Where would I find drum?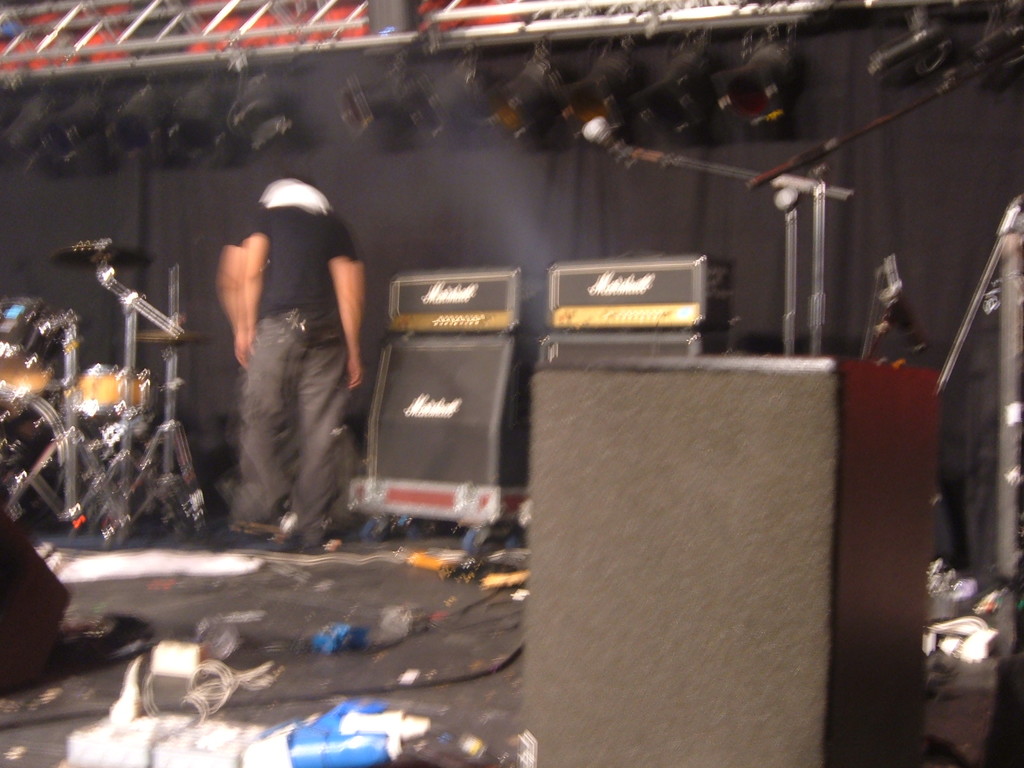
At box=[0, 297, 73, 403].
